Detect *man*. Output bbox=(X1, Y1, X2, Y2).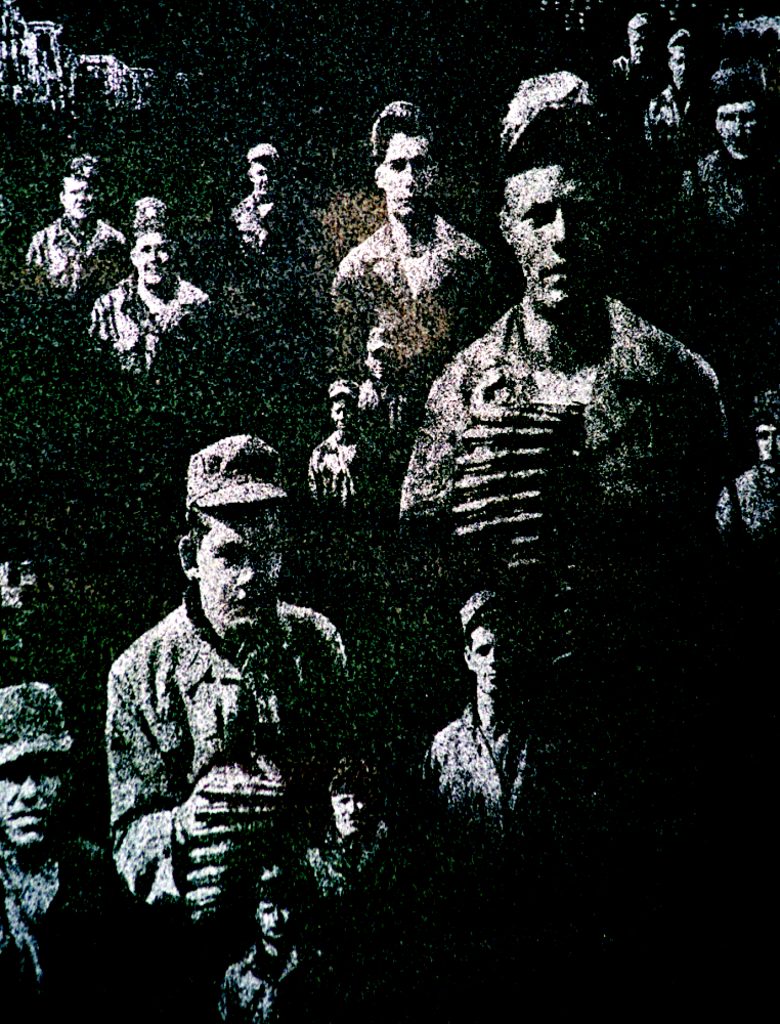
bbox=(640, 22, 705, 158).
